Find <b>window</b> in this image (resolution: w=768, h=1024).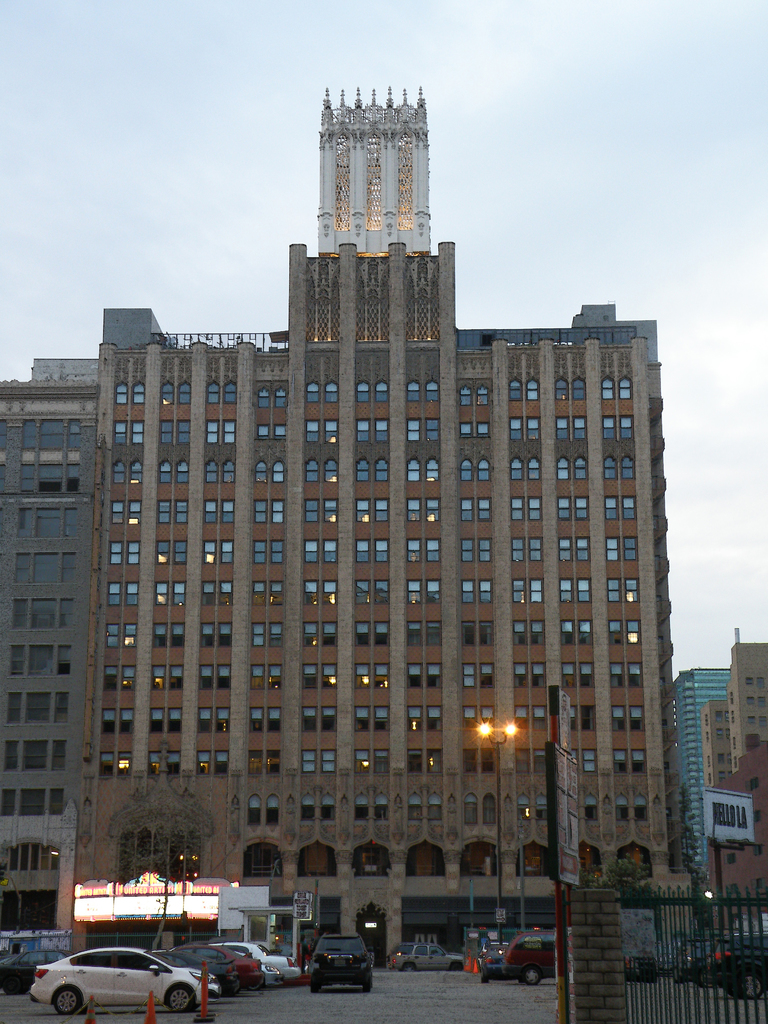
select_region(462, 619, 492, 650).
